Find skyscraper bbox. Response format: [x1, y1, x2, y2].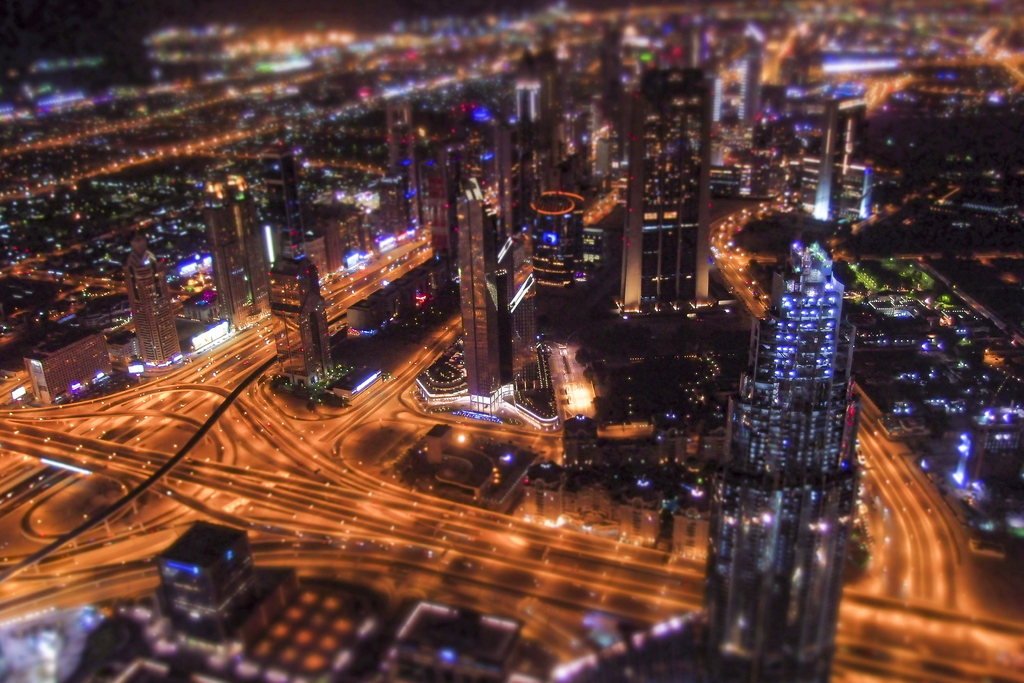
[611, 116, 718, 334].
